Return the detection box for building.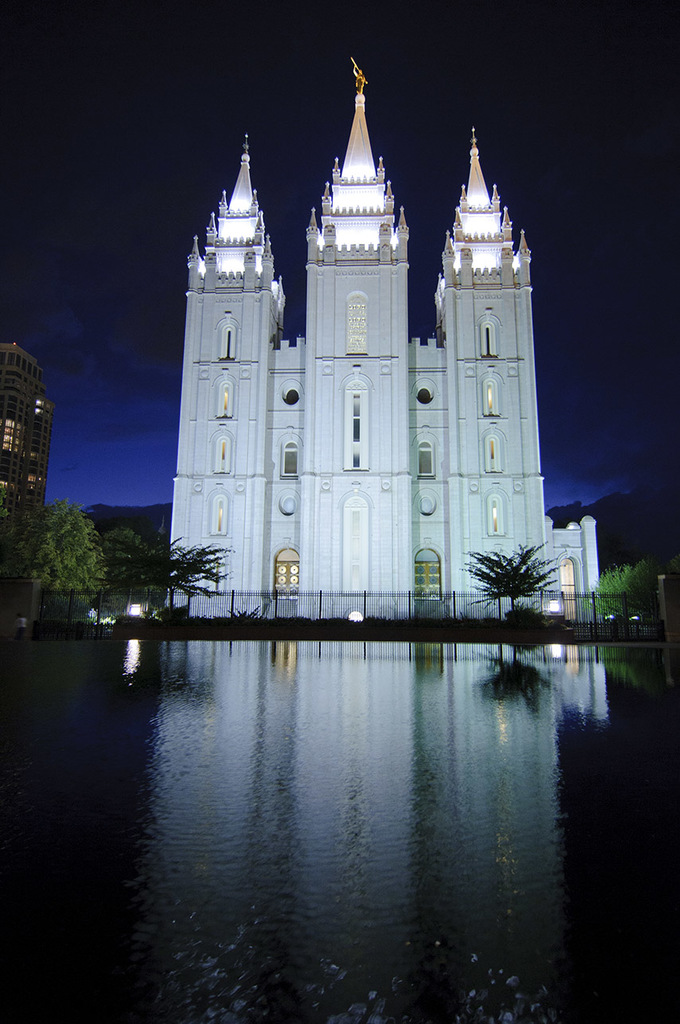
<box>165,59,594,616</box>.
